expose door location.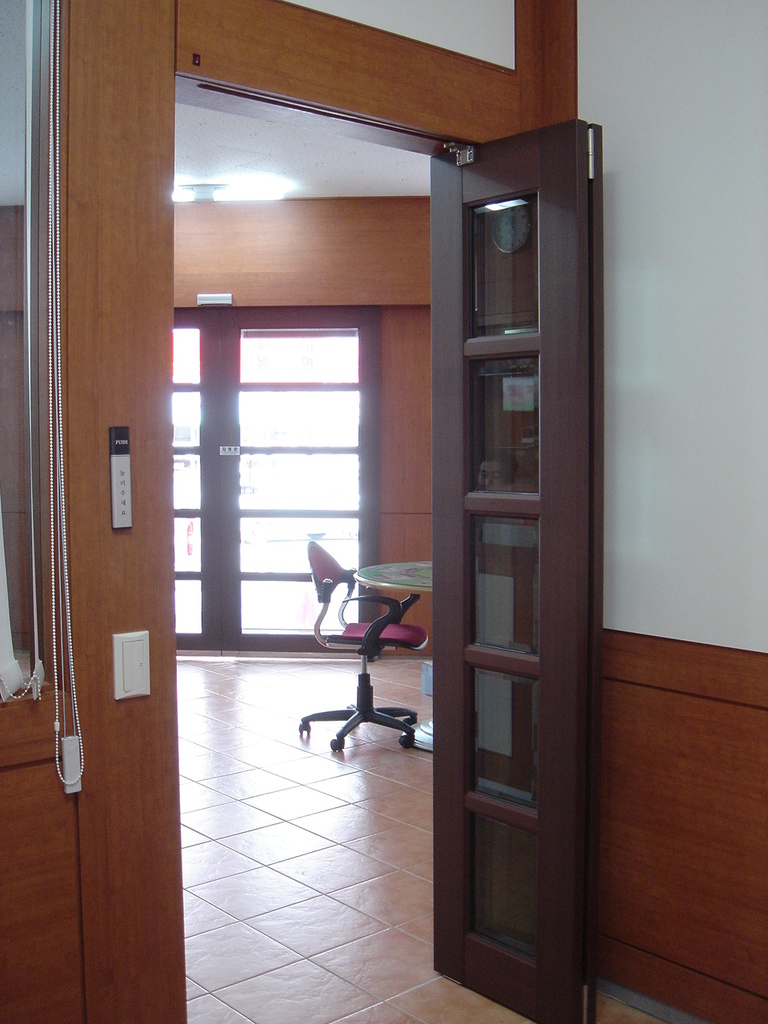
Exposed at <bbox>176, 307, 377, 652</bbox>.
